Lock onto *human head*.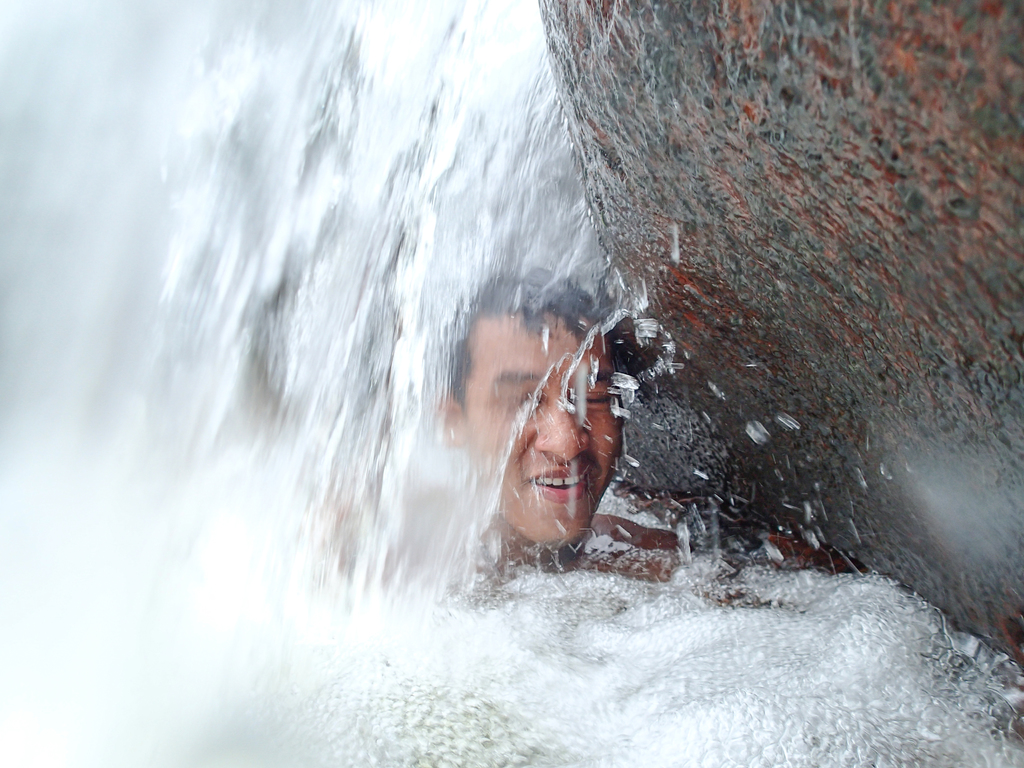
Locked: crop(486, 312, 620, 532).
